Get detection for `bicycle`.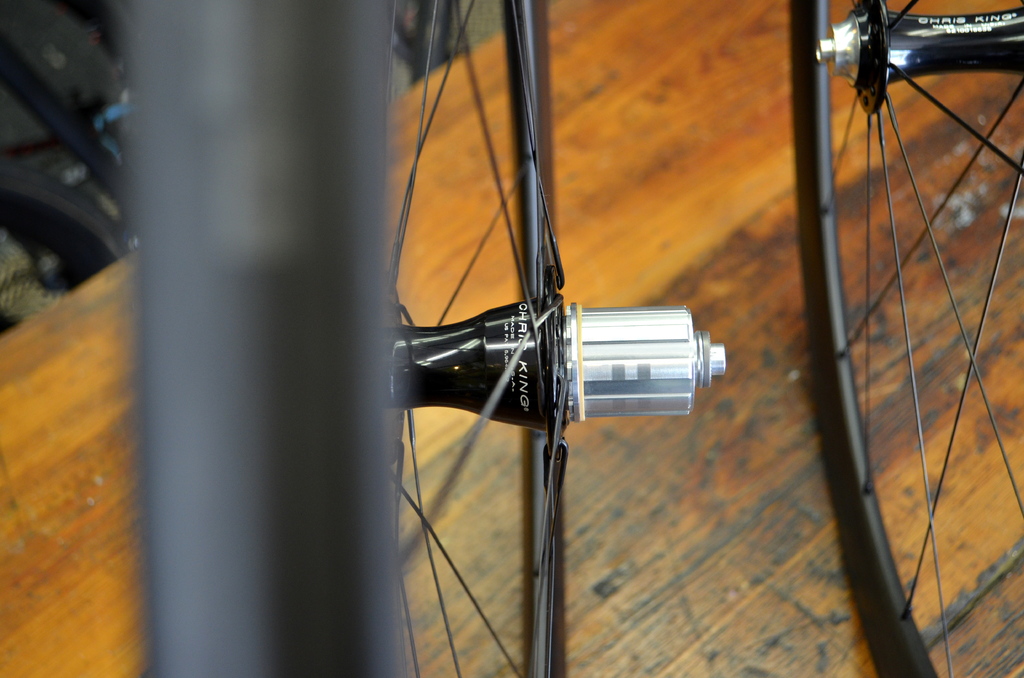
Detection: bbox=[783, 0, 1023, 677].
